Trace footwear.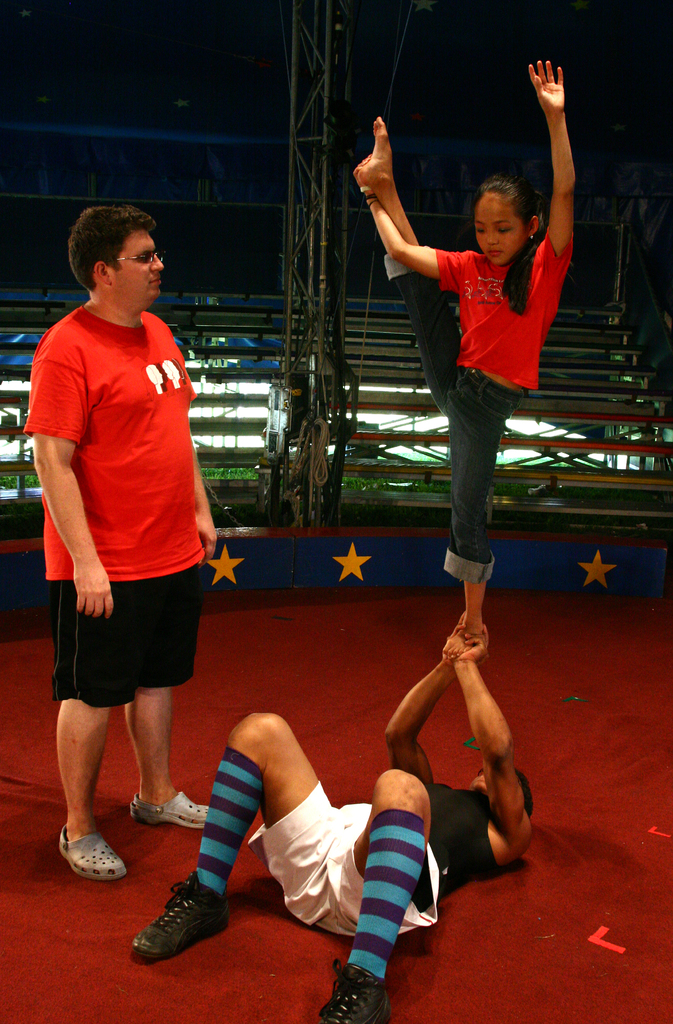
Traced to 127/788/212/833.
